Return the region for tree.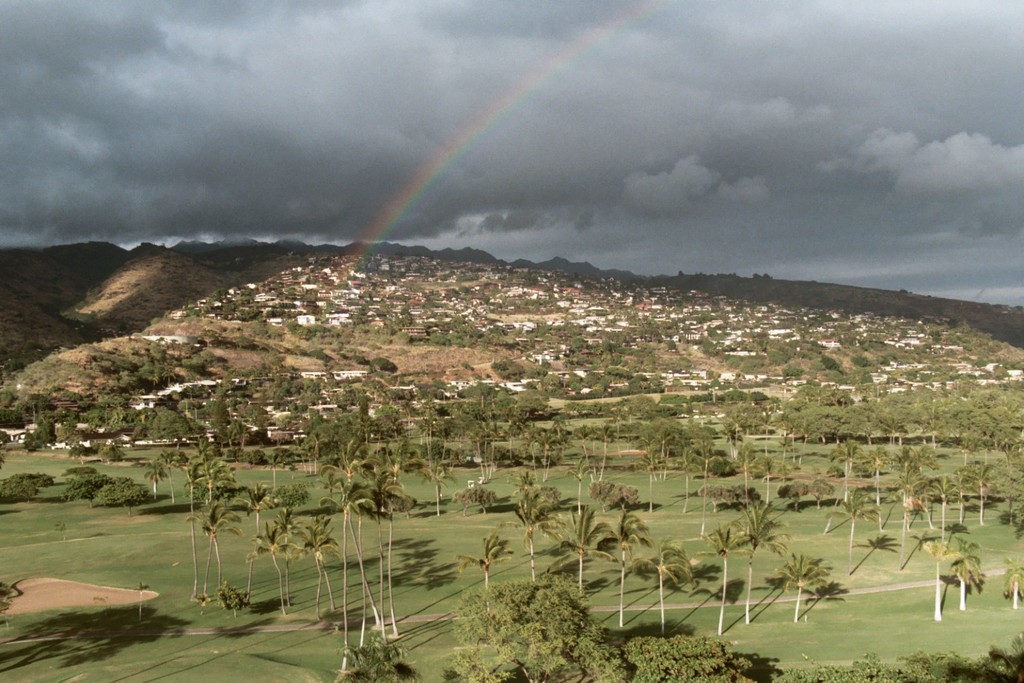
780/650/898/682.
